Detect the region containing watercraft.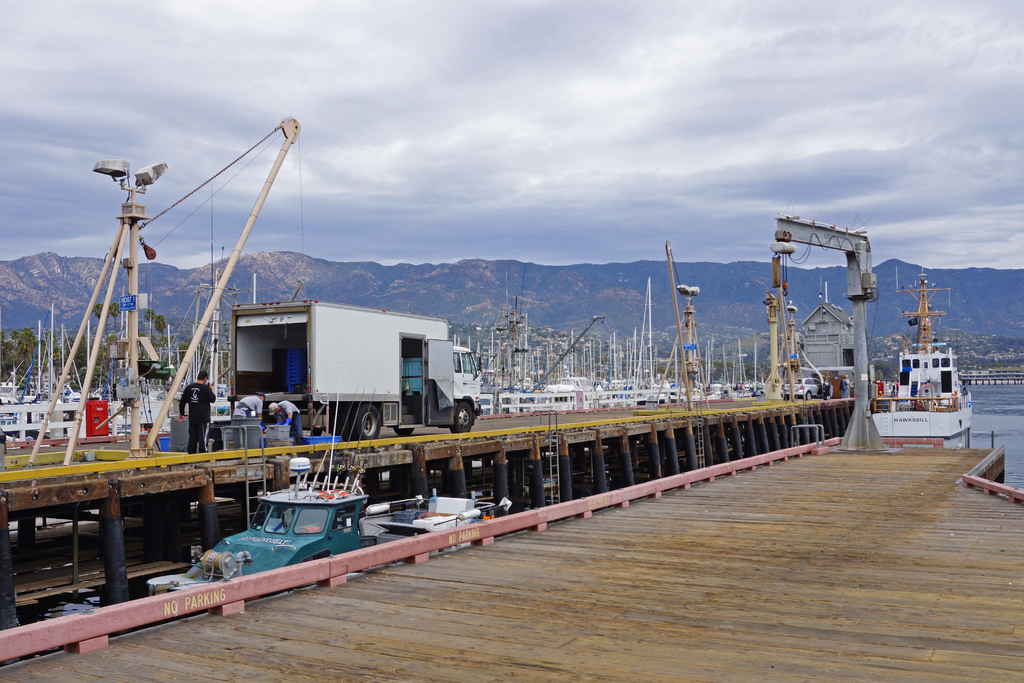
bbox=[869, 263, 972, 447].
